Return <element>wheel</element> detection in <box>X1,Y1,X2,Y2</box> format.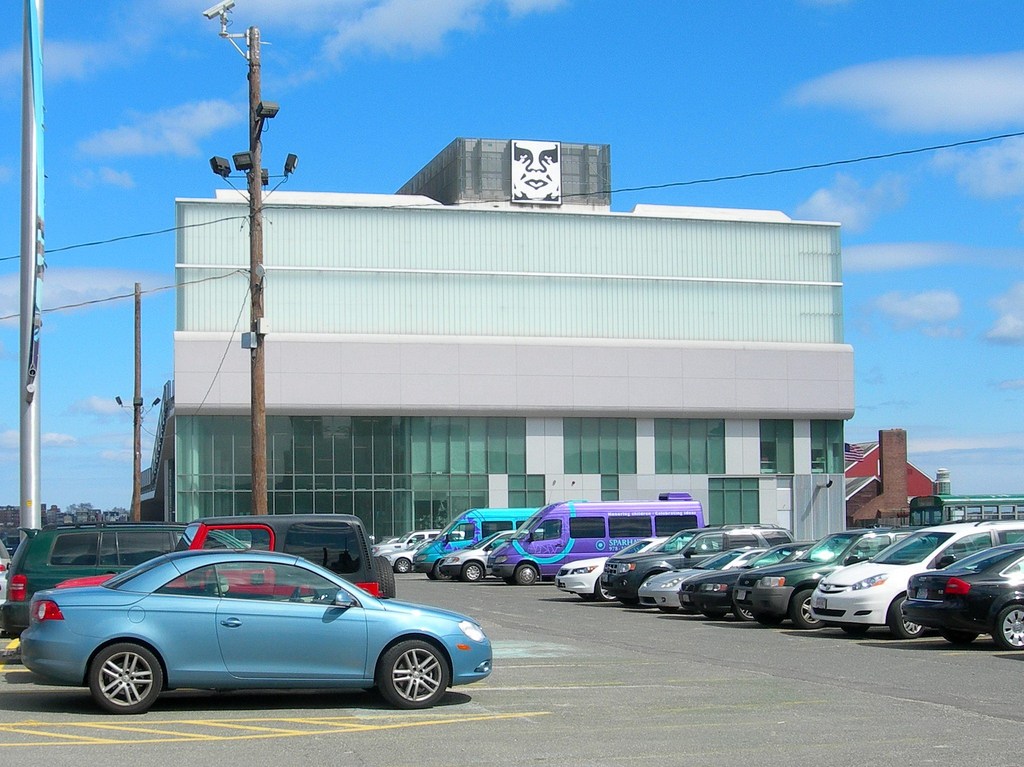
<box>372,558,396,594</box>.
